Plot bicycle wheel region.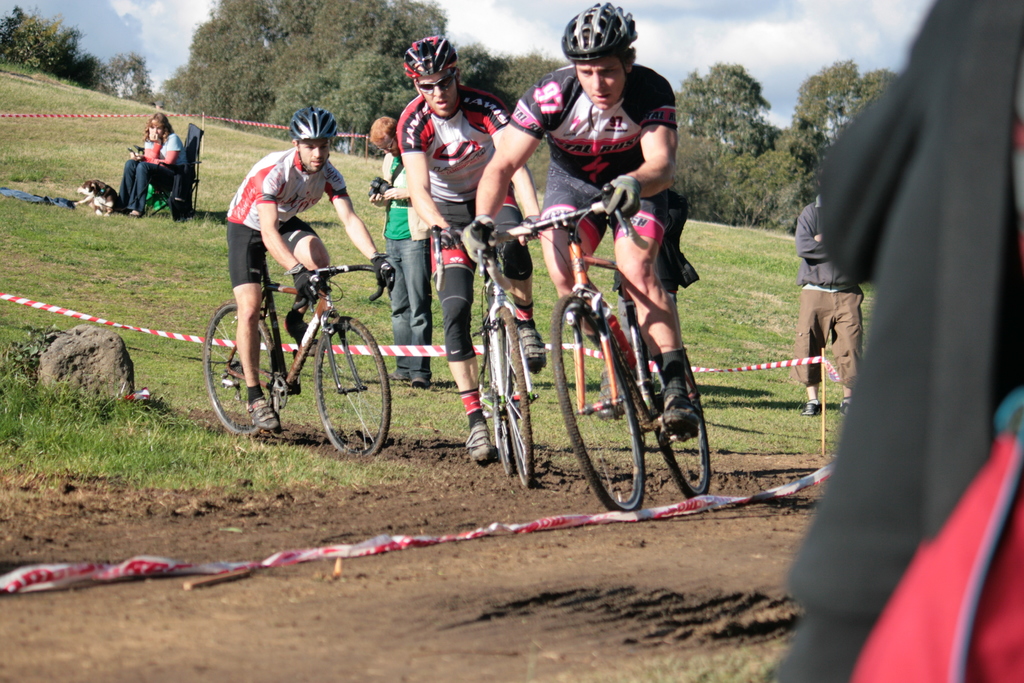
Plotted at Rect(313, 313, 373, 460).
